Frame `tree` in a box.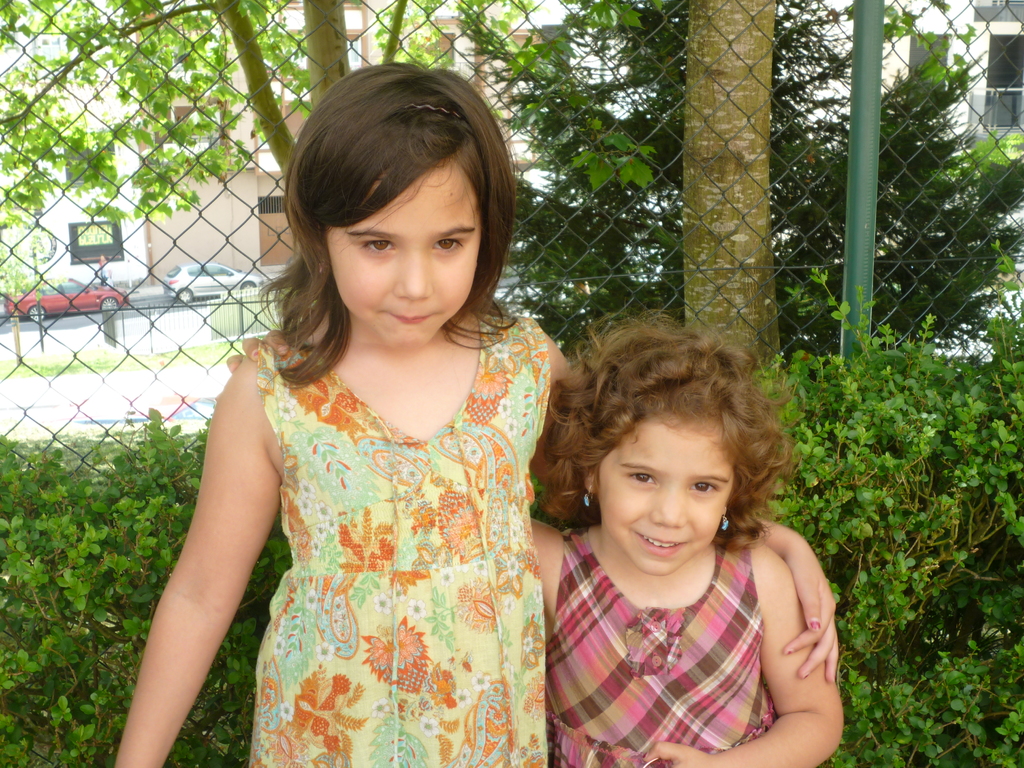
left=680, top=0, right=784, bottom=371.
